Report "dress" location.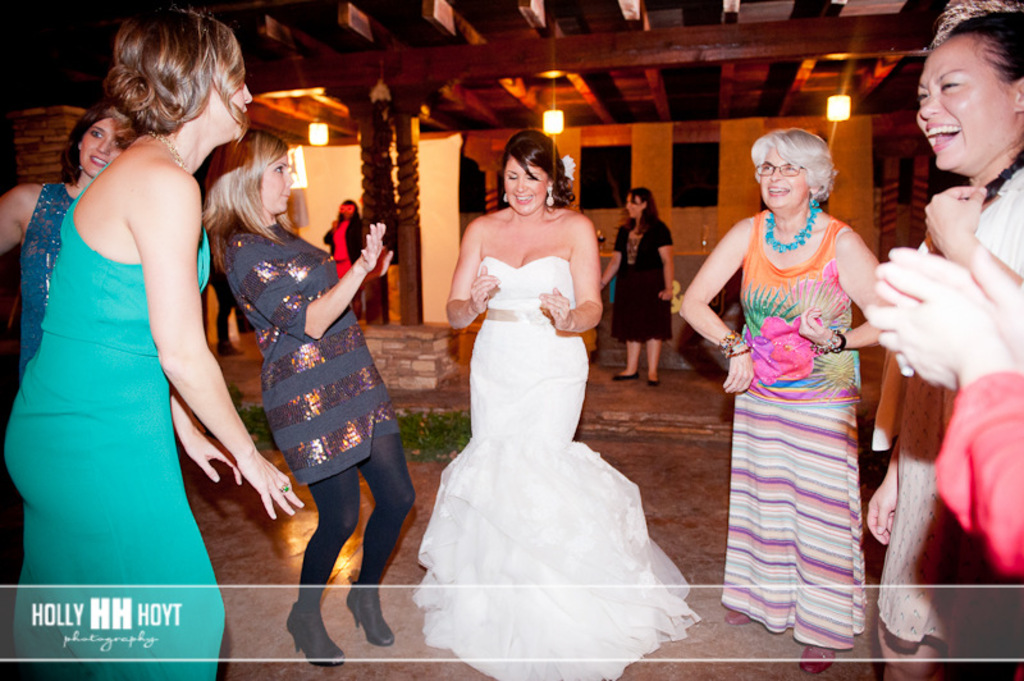
Report: (221,220,407,483).
